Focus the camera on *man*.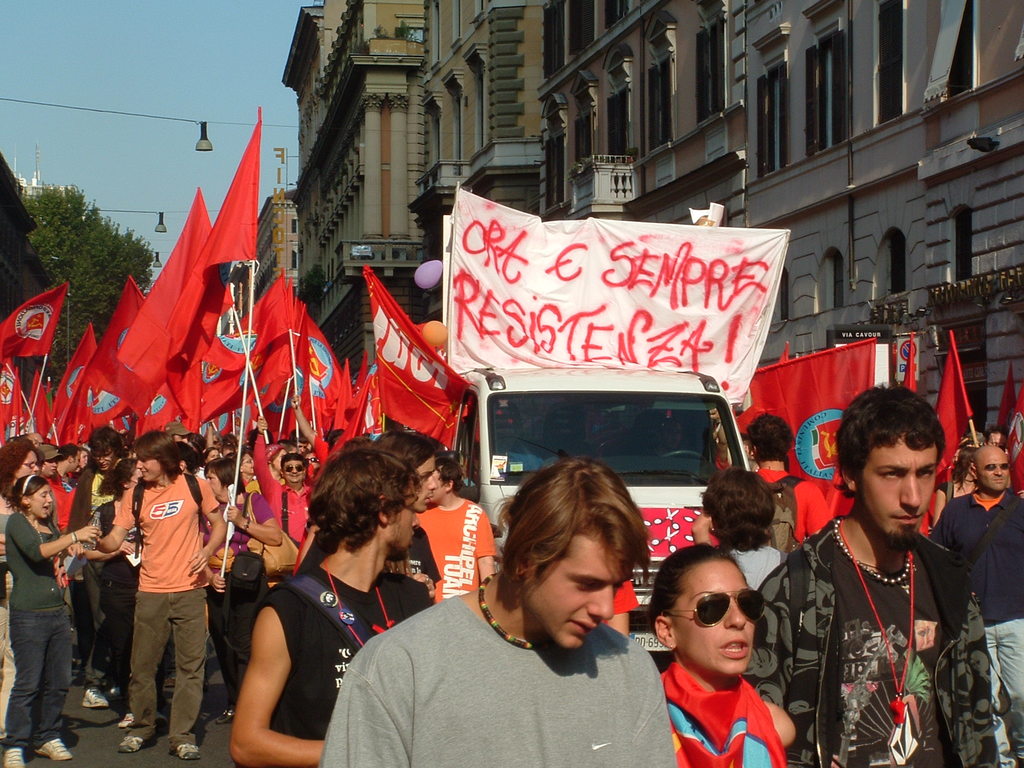
Focus region: box(419, 452, 499, 603).
